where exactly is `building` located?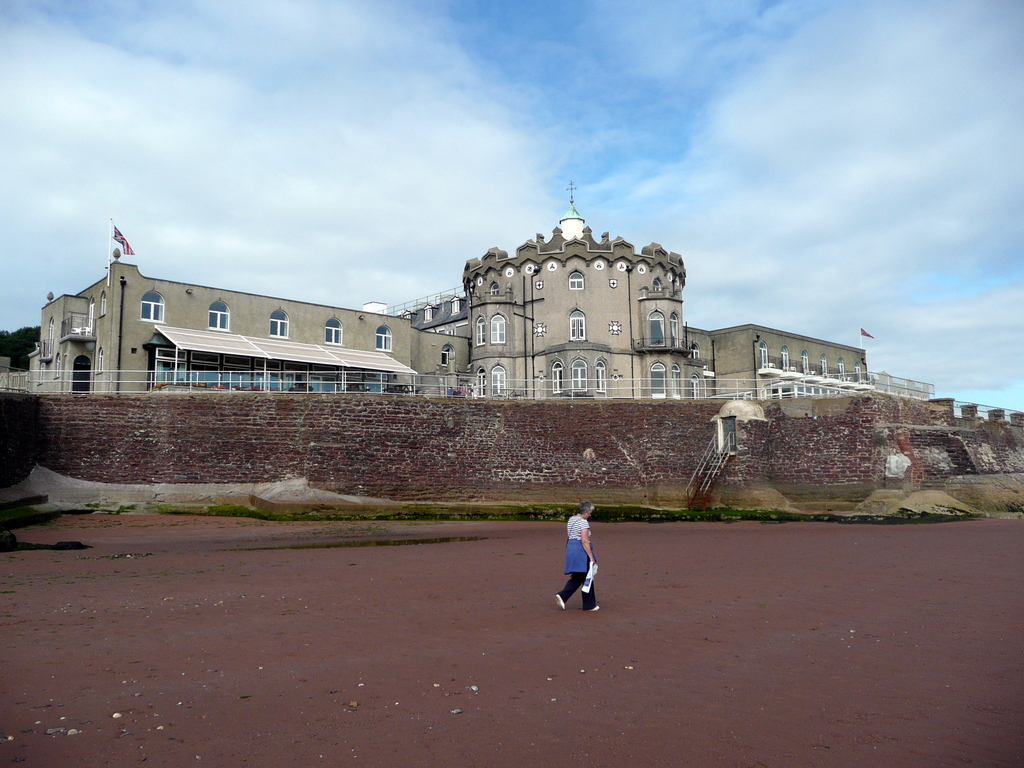
Its bounding box is {"x1": 33, "y1": 198, "x2": 867, "y2": 403}.
